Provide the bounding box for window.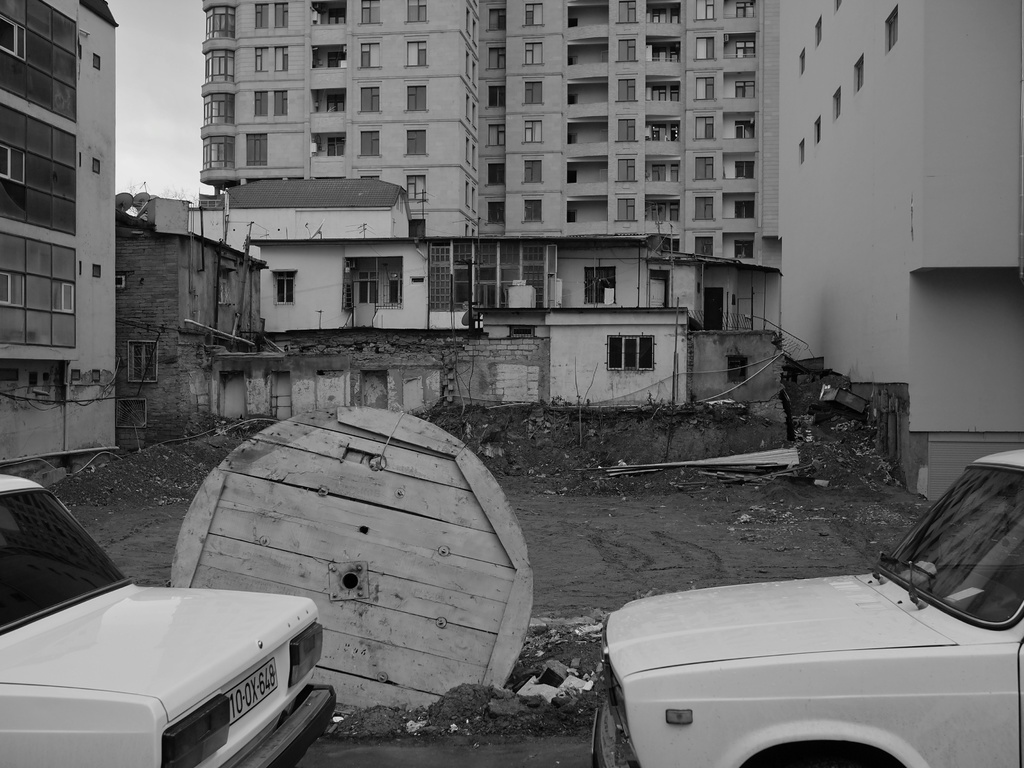
244,132,268,169.
